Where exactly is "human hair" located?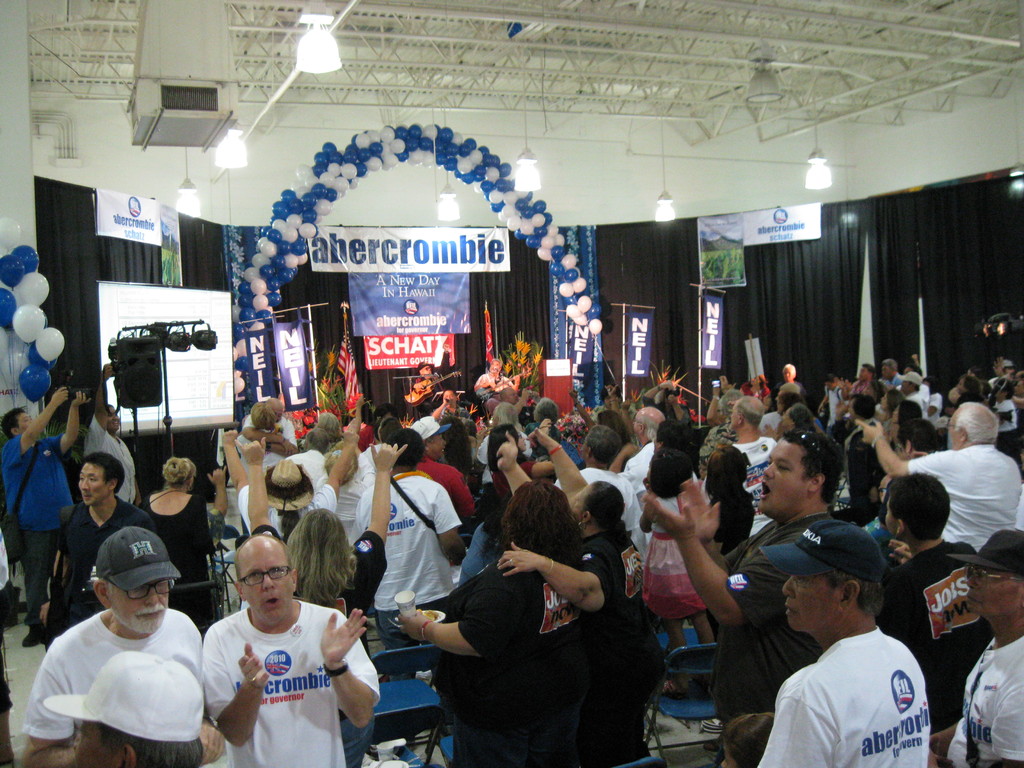
Its bounding box is {"left": 443, "top": 415, "right": 472, "bottom": 474}.
